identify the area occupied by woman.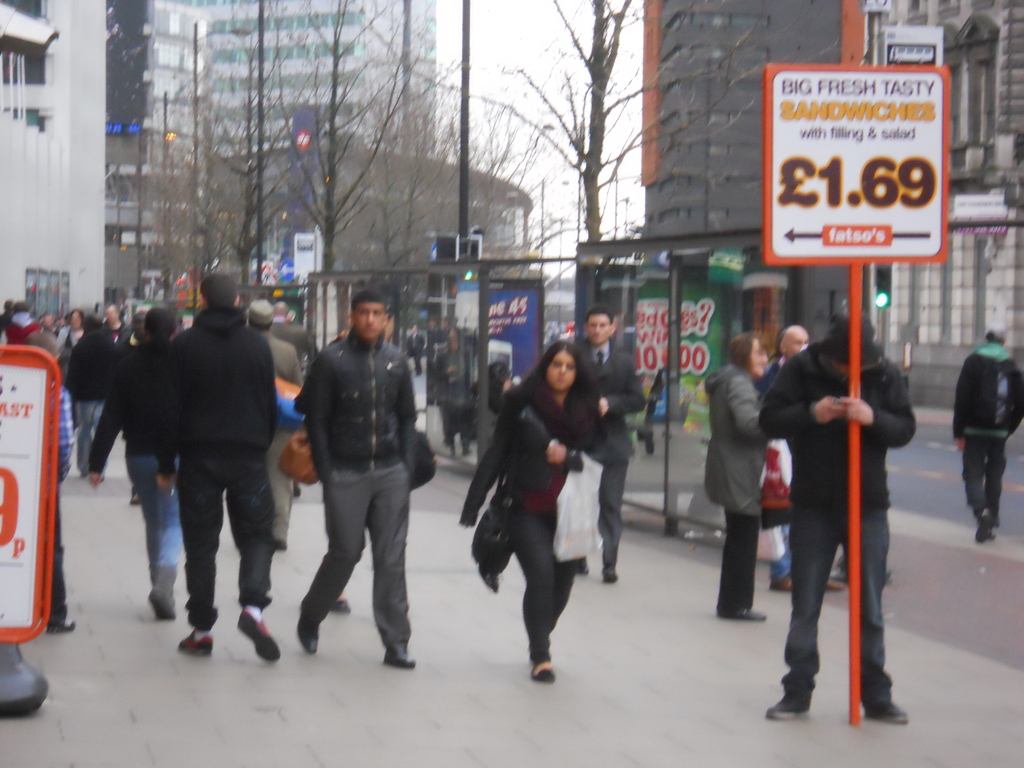
Area: (left=54, top=307, right=88, bottom=372).
